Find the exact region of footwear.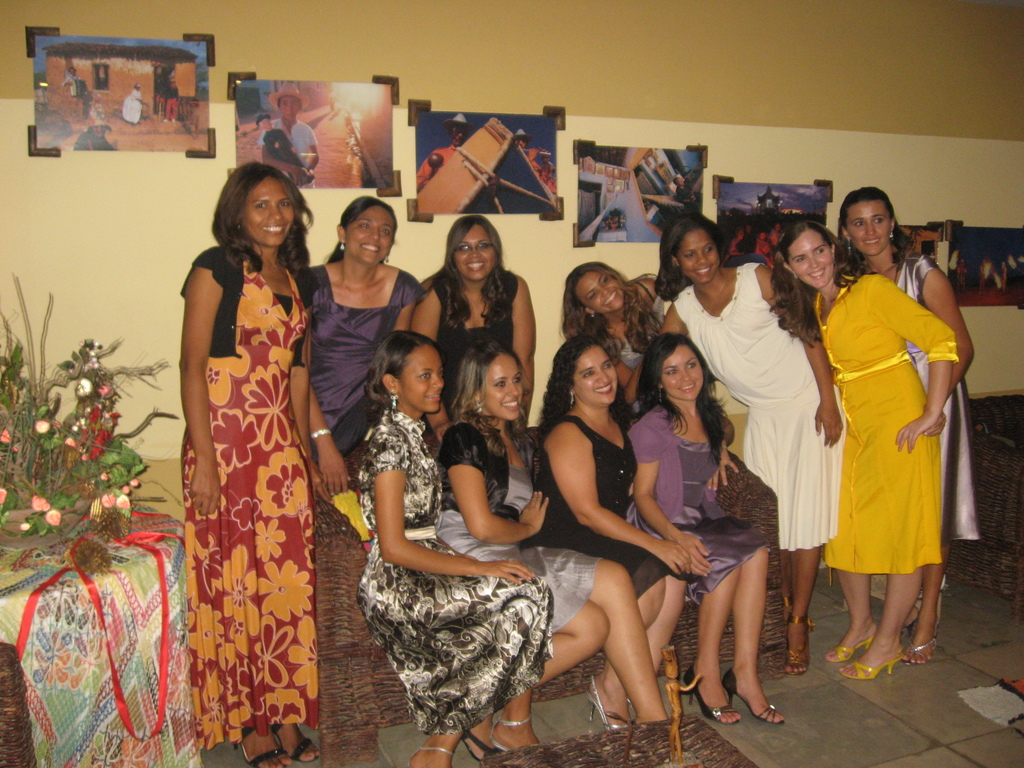
Exact region: locate(898, 613, 918, 646).
